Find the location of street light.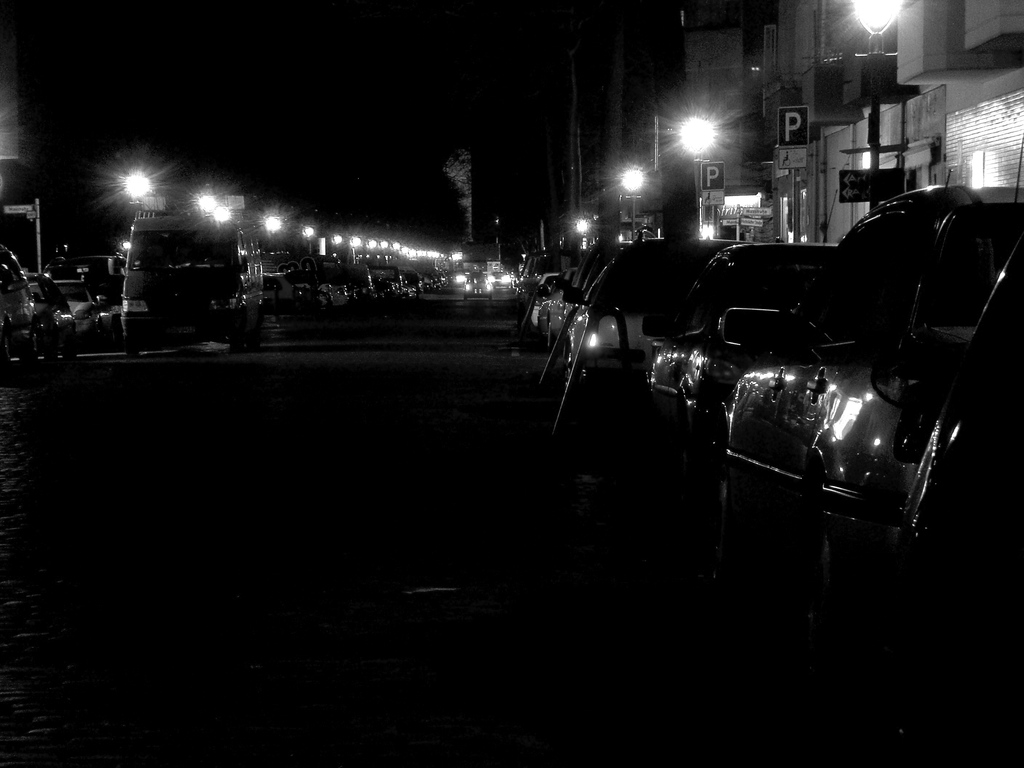
Location: [618, 166, 645, 239].
